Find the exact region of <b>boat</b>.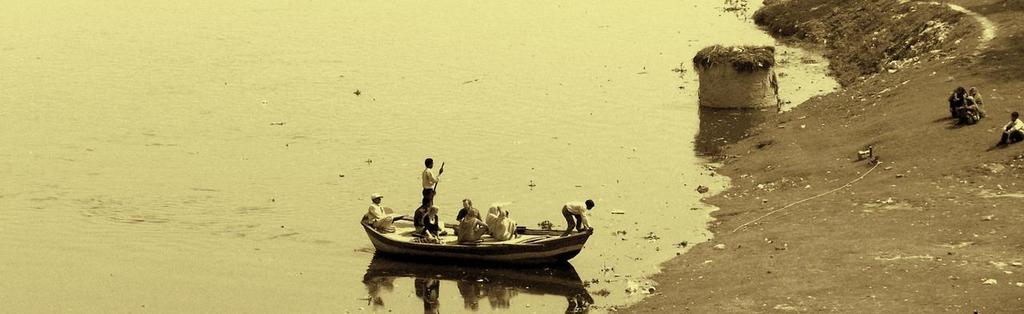
Exact region: BBox(354, 171, 602, 298).
